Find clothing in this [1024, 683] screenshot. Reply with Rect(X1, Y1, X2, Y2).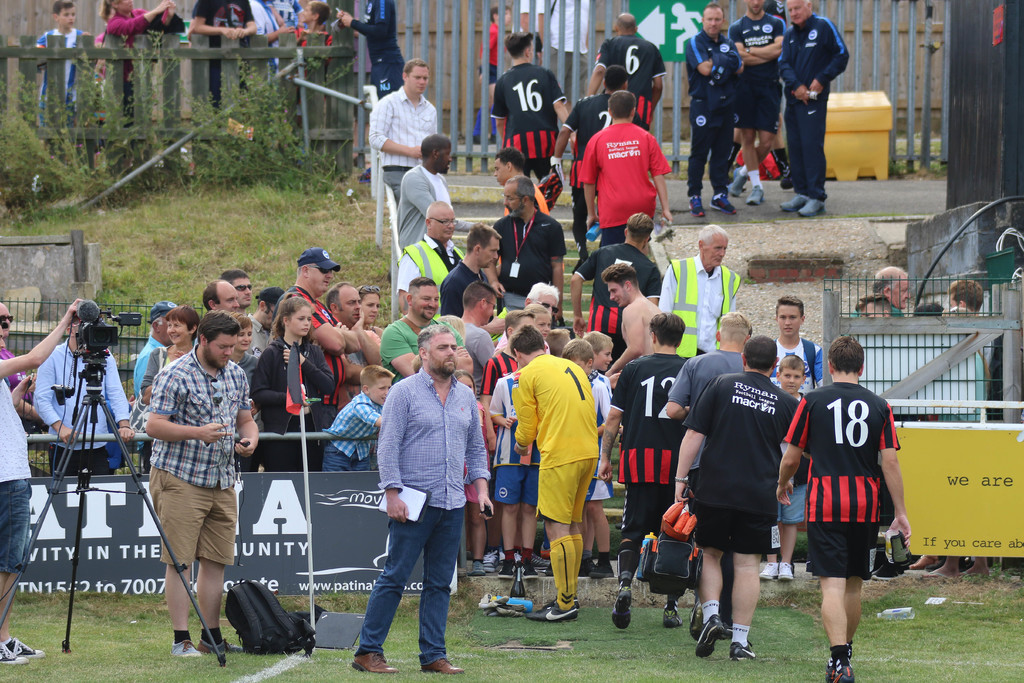
Rect(30, 341, 132, 483).
